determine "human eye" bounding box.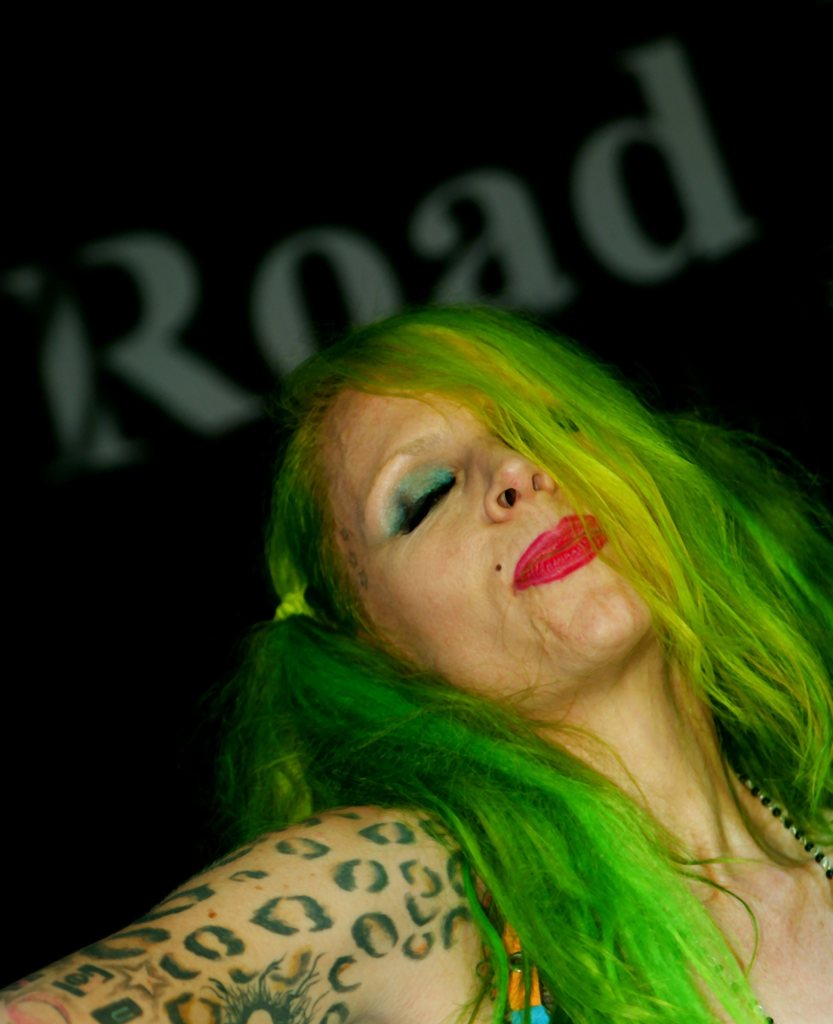
Determined: [366, 454, 459, 564].
